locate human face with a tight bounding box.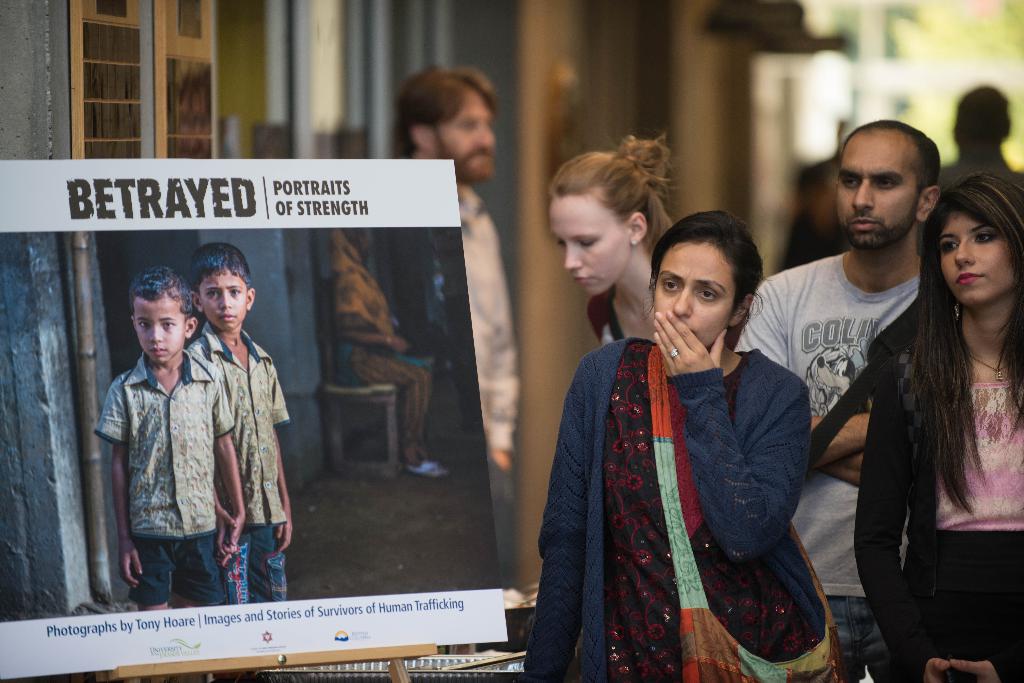
134, 294, 189, 362.
